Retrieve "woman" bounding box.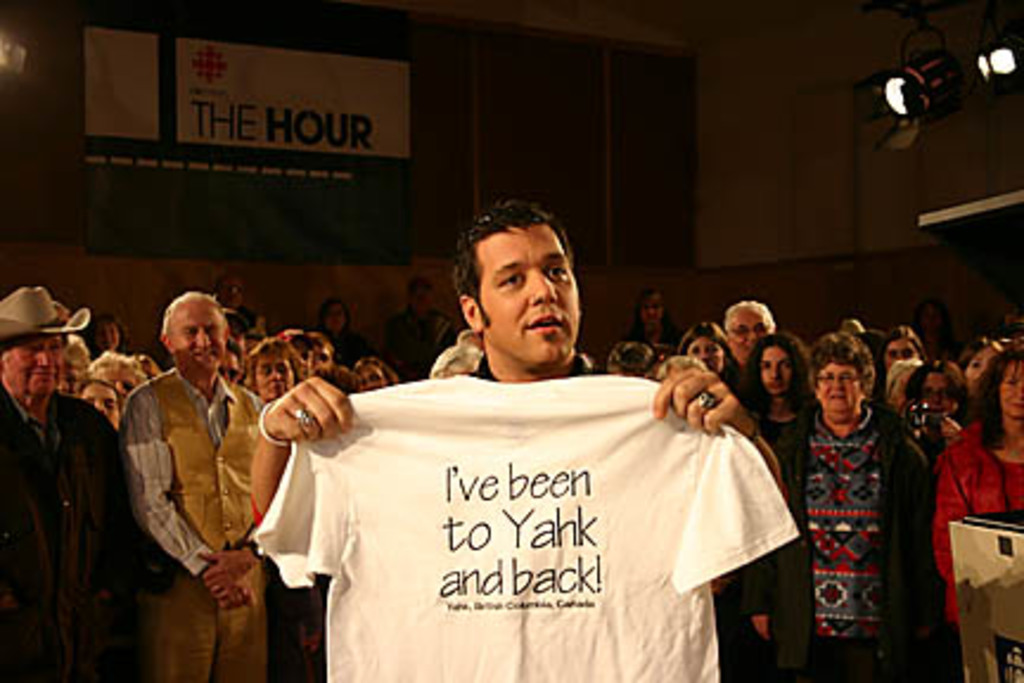
Bounding box: rect(744, 325, 808, 470).
